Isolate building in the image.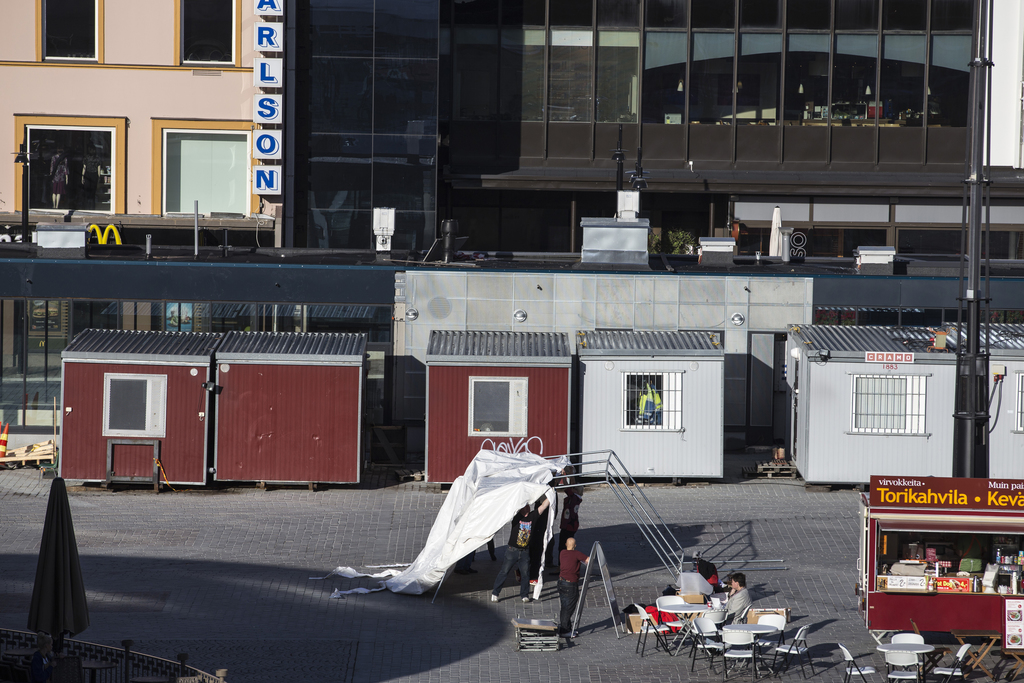
Isolated region: crop(280, 0, 1023, 256).
